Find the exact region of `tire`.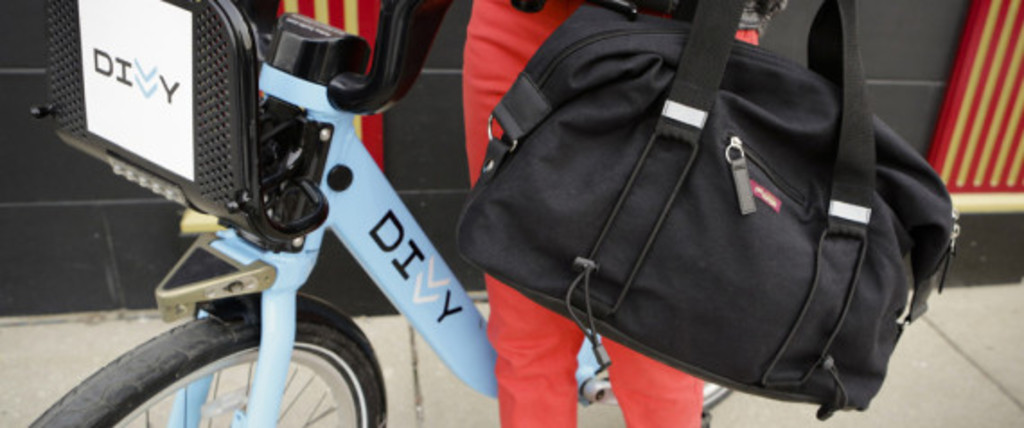
Exact region: [x1=699, y1=376, x2=735, y2=408].
